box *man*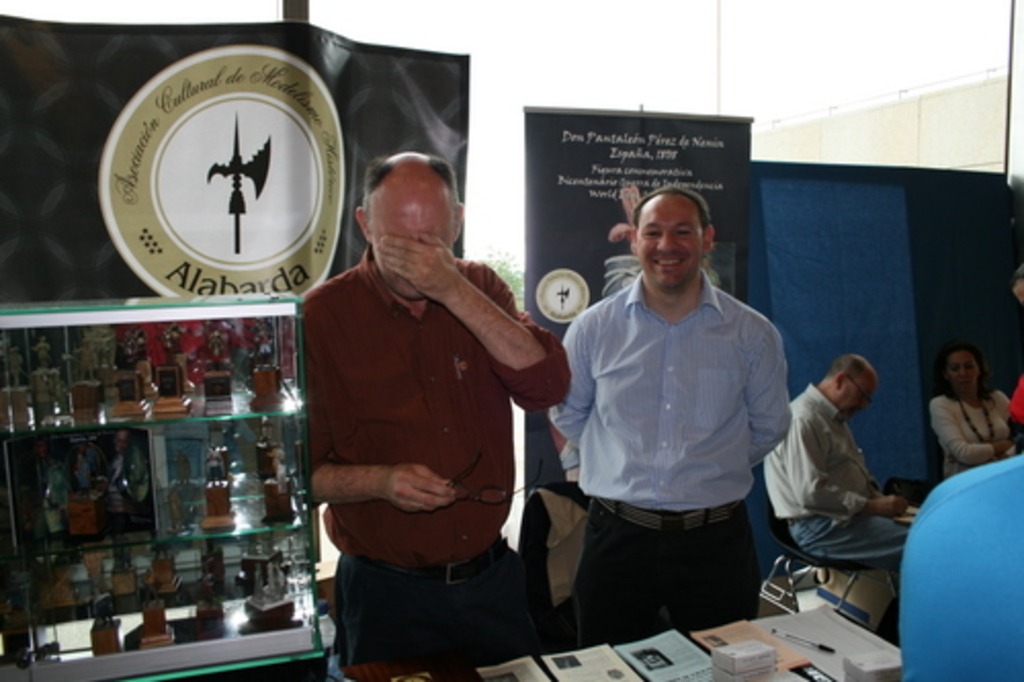
[x1=276, y1=96, x2=582, y2=662]
